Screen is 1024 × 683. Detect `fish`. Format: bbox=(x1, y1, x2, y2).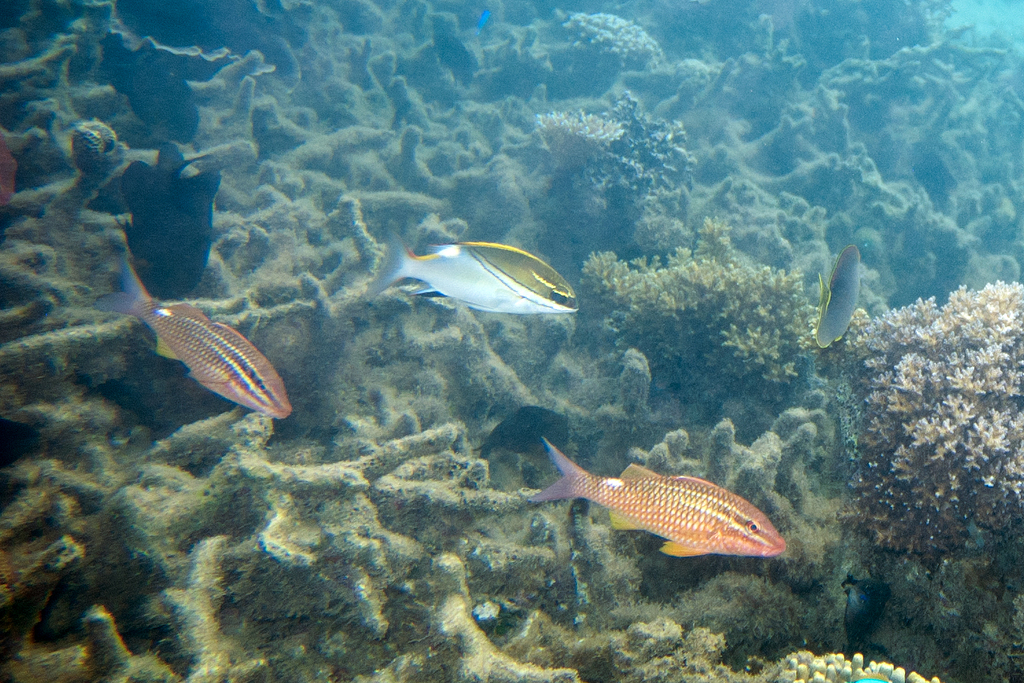
bbox=(535, 439, 788, 572).
